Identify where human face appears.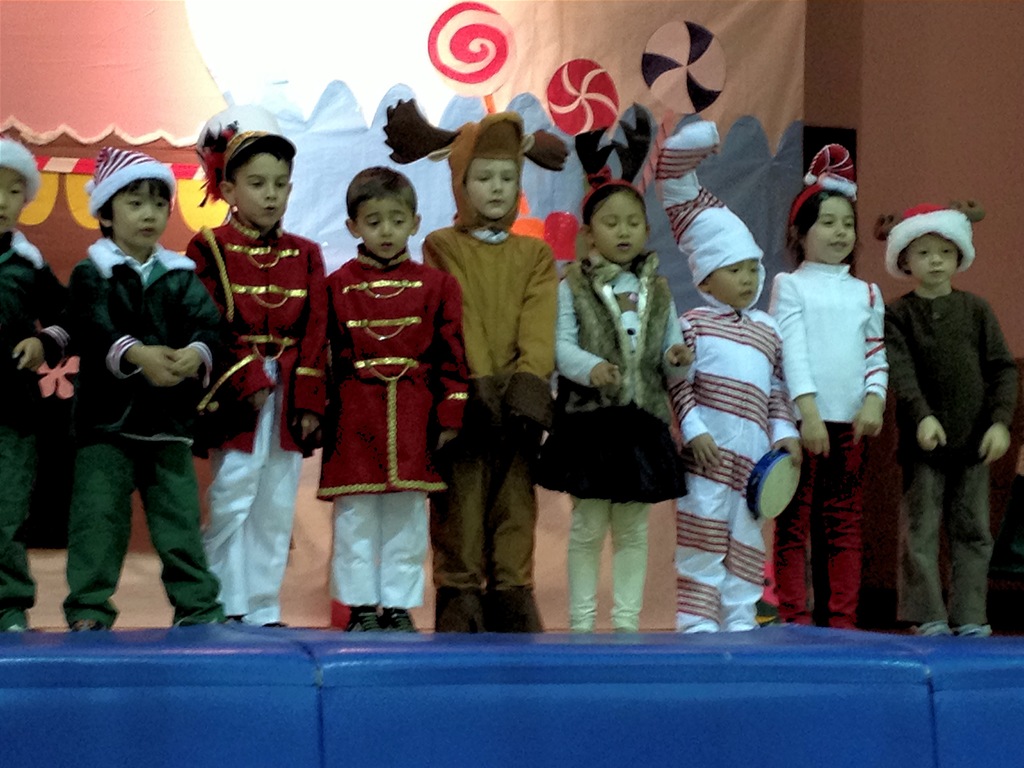
Appears at <box>717,260,764,306</box>.
